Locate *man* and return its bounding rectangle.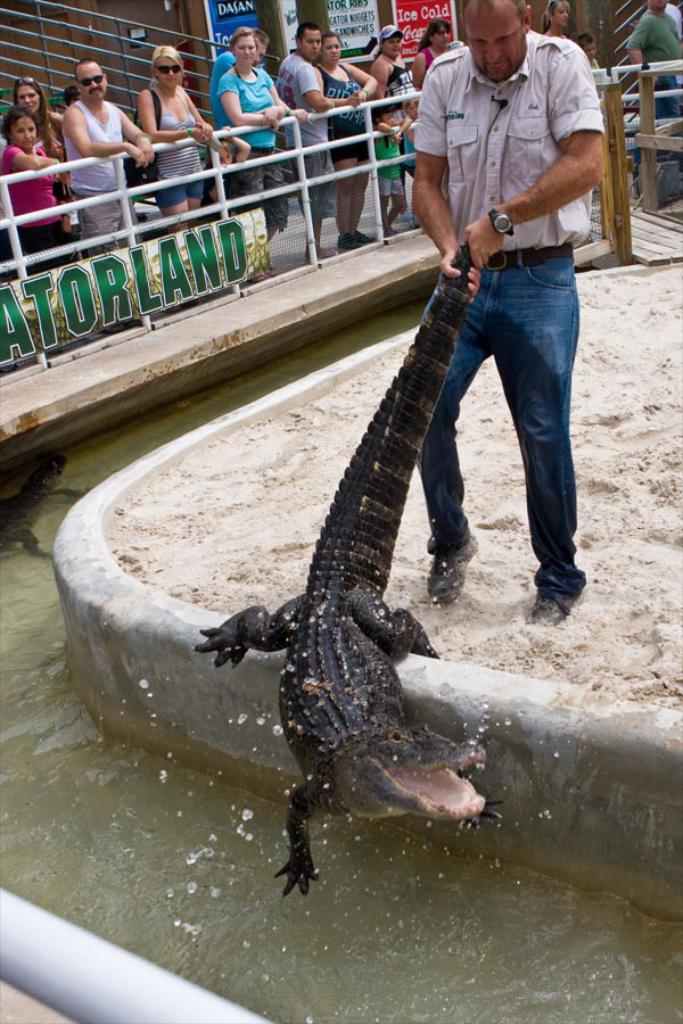
{"x1": 57, "y1": 63, "x2": 154, "y2": 259}.
